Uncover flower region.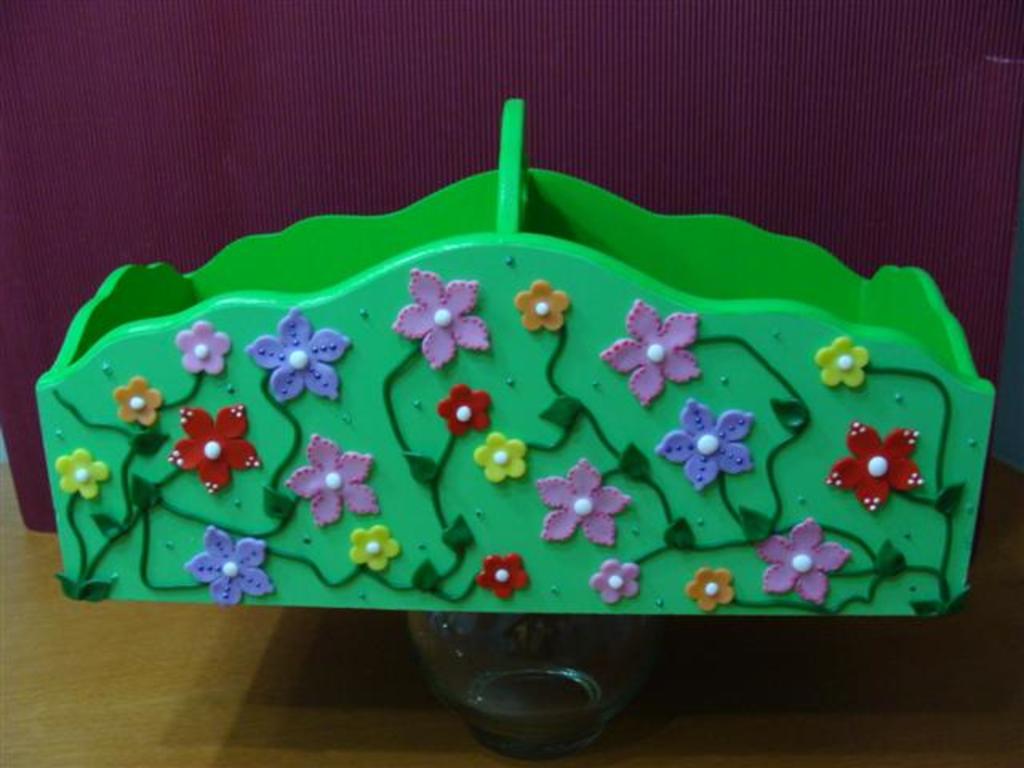
Uncovered: detection(656, 398, 755, 493).
